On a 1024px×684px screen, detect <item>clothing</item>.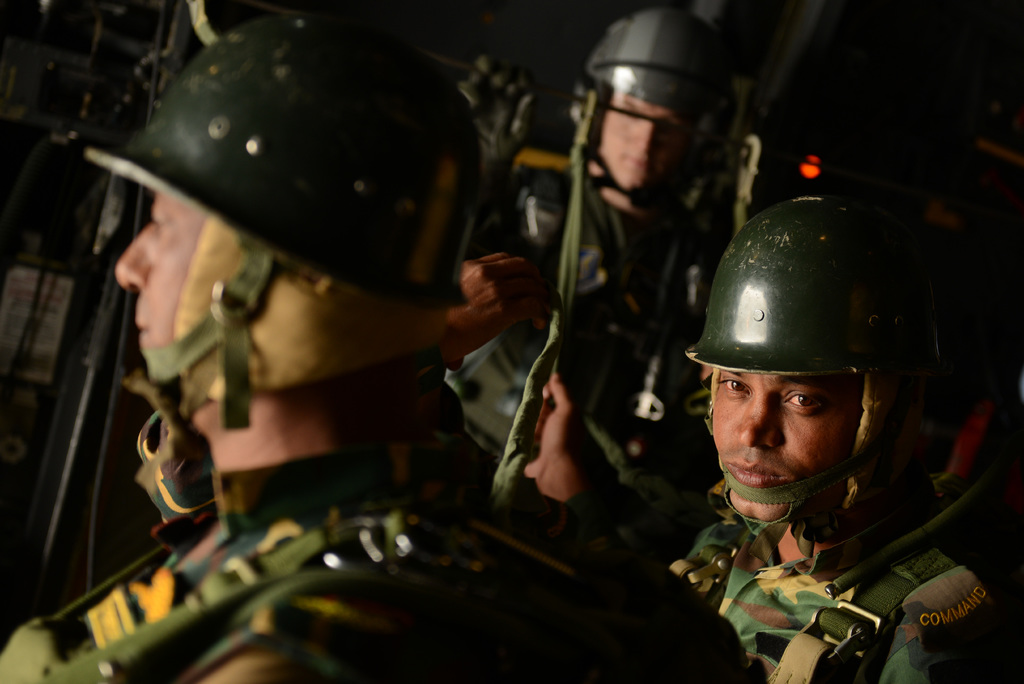
[436,159,723,592].
